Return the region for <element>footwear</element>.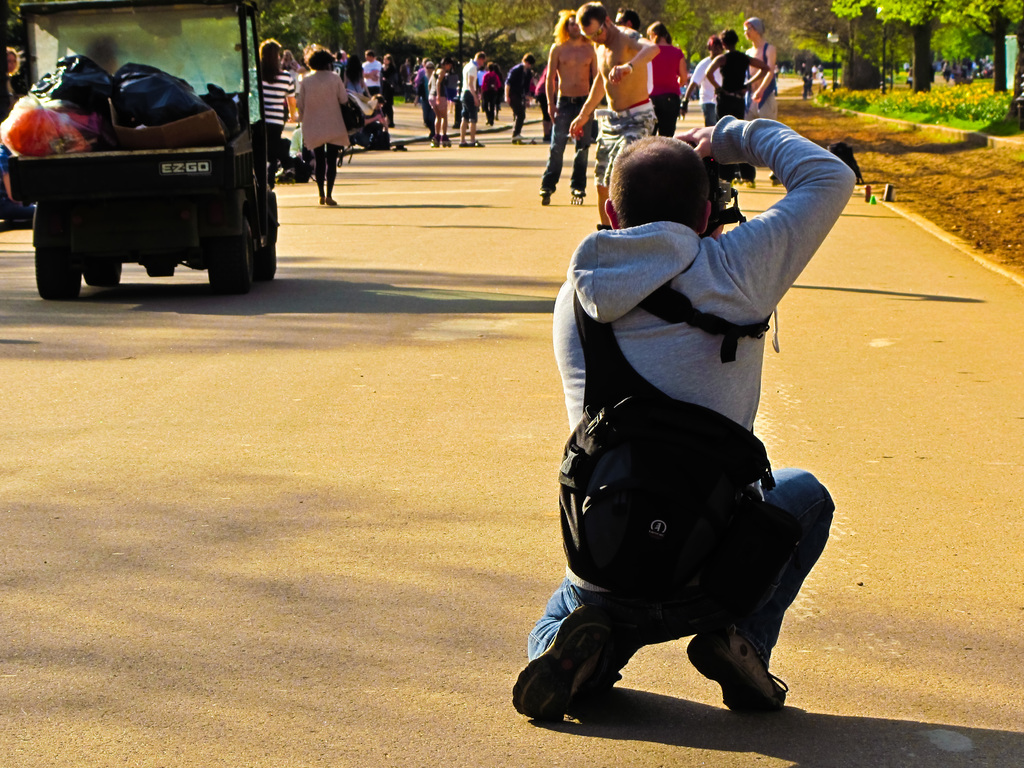
319,197,326,206.
